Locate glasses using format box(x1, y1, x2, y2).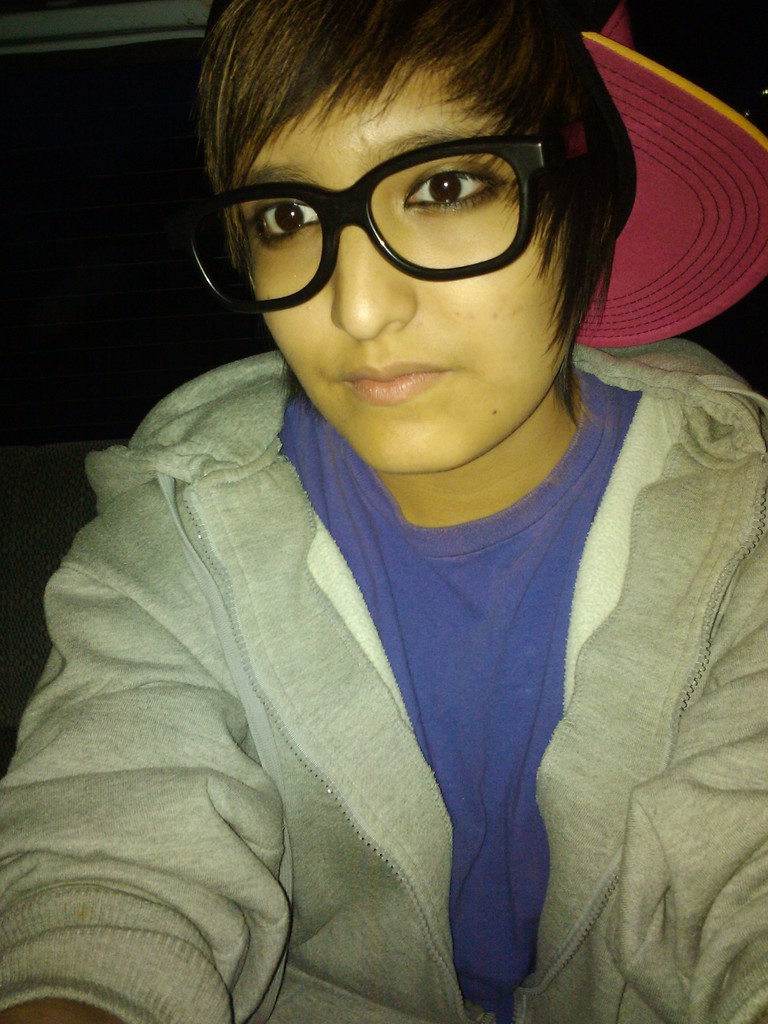
box(202, 131, 569, 282).
